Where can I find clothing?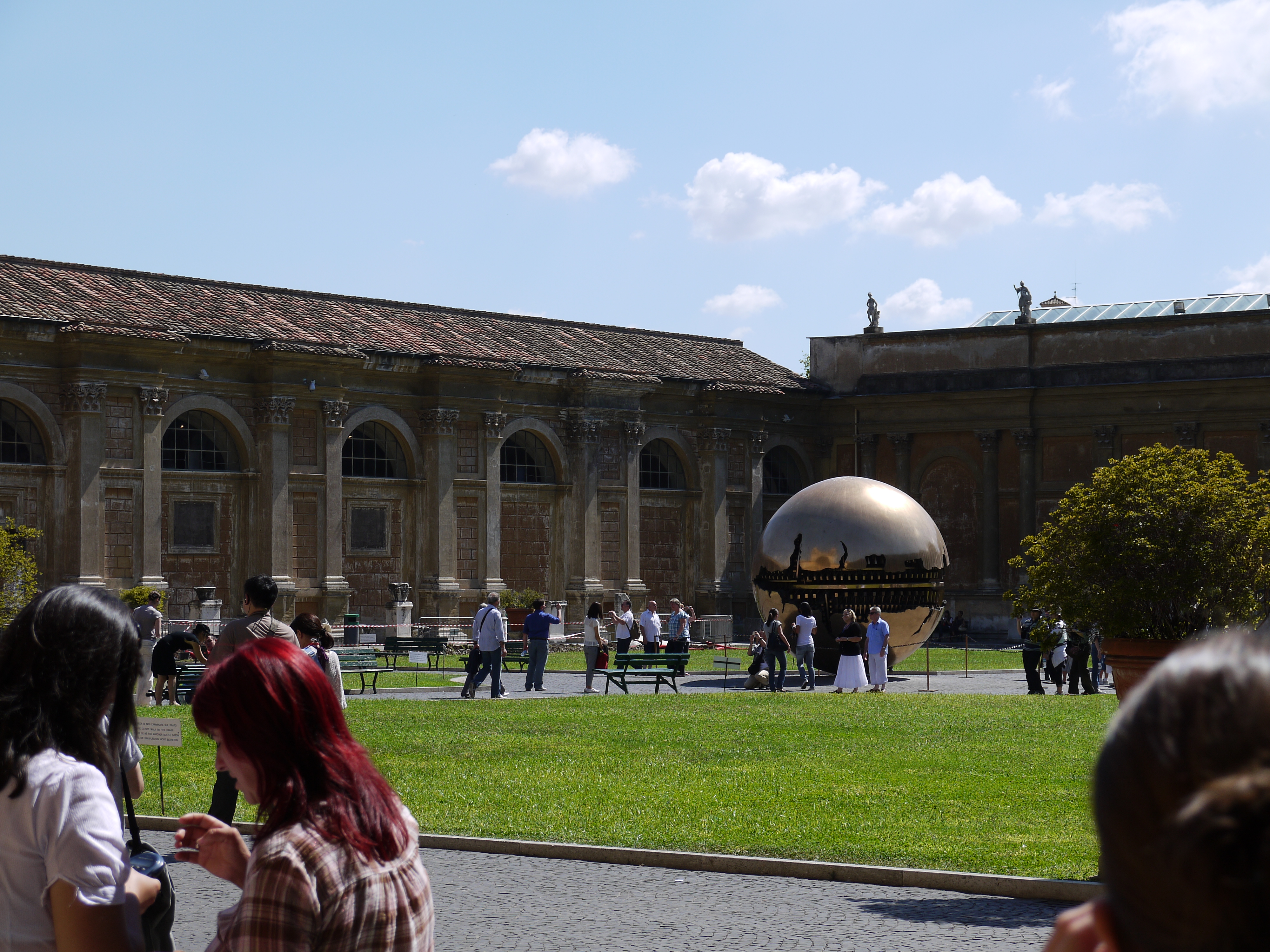
You can find it at locate(4, 232, 46, 297).
